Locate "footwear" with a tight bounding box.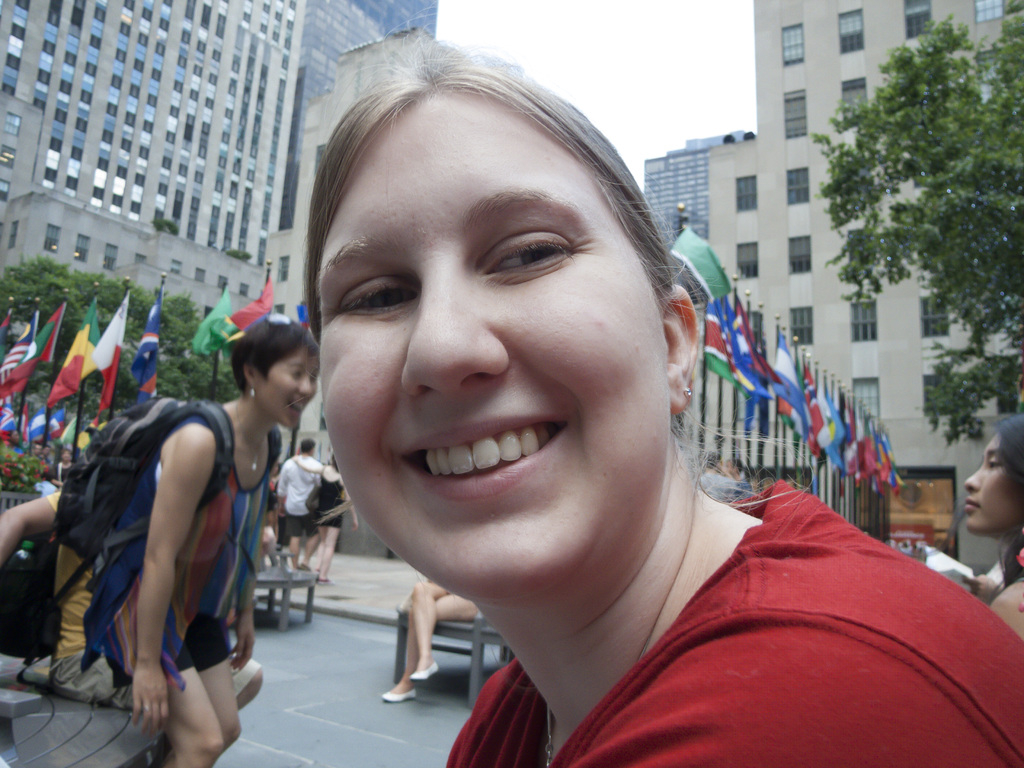
x1=380, y1=687, x2=419, y2=705.
